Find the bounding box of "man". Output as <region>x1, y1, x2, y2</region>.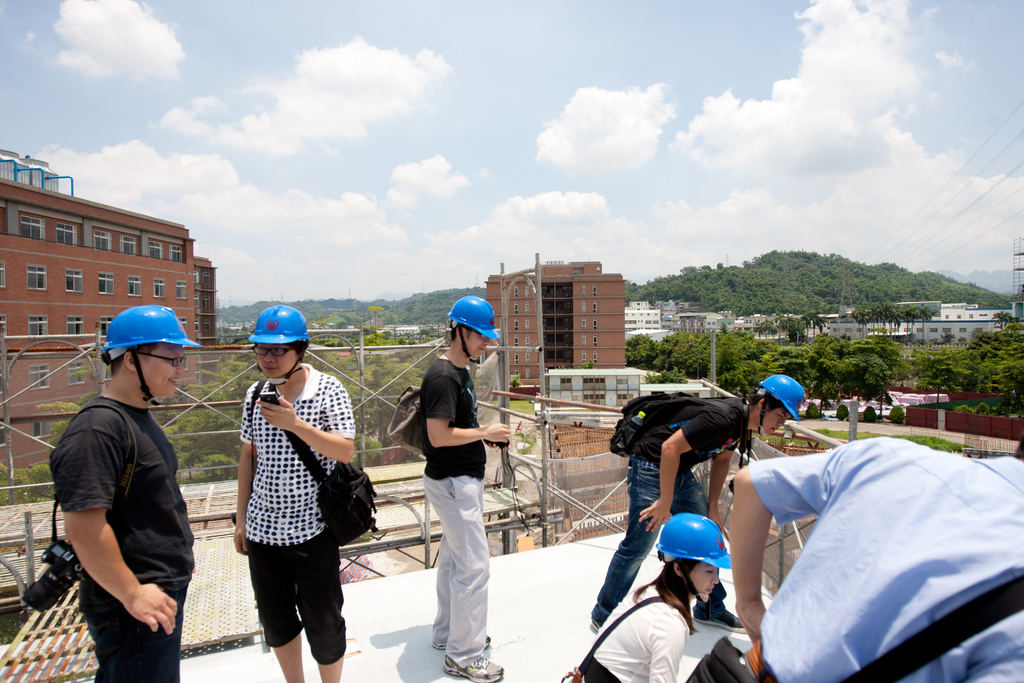
<region>420, 292, 505, 681</region>.
